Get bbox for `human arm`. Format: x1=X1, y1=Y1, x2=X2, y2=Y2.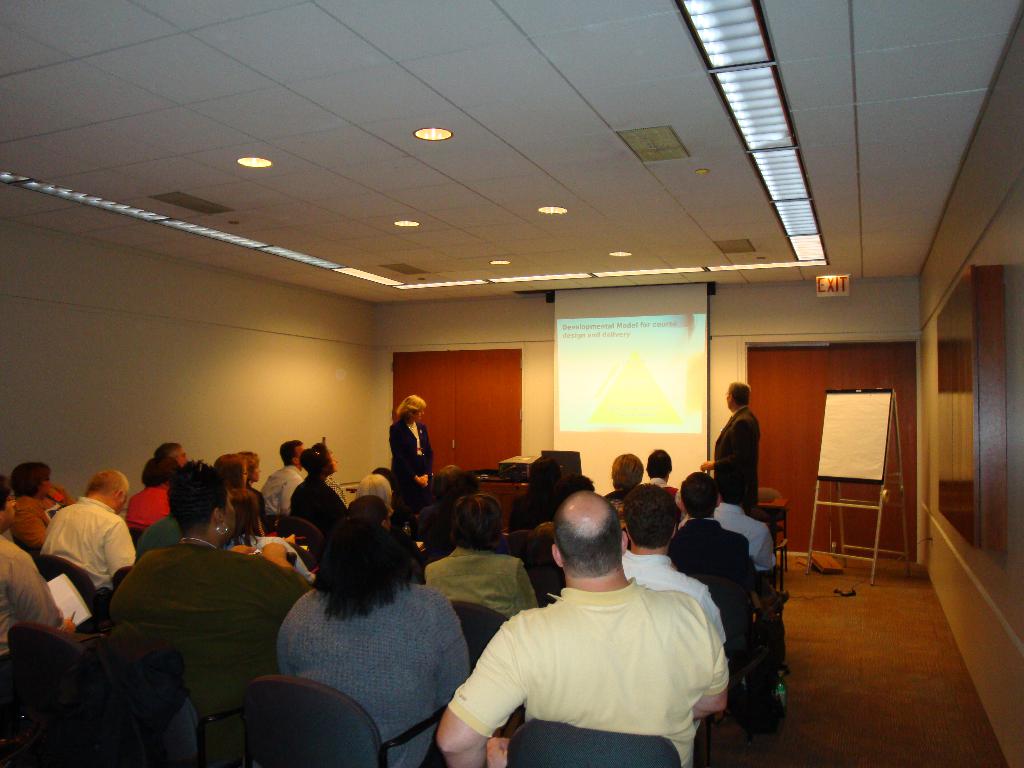
x1=686, y1=604, x2=733, y2=717.
